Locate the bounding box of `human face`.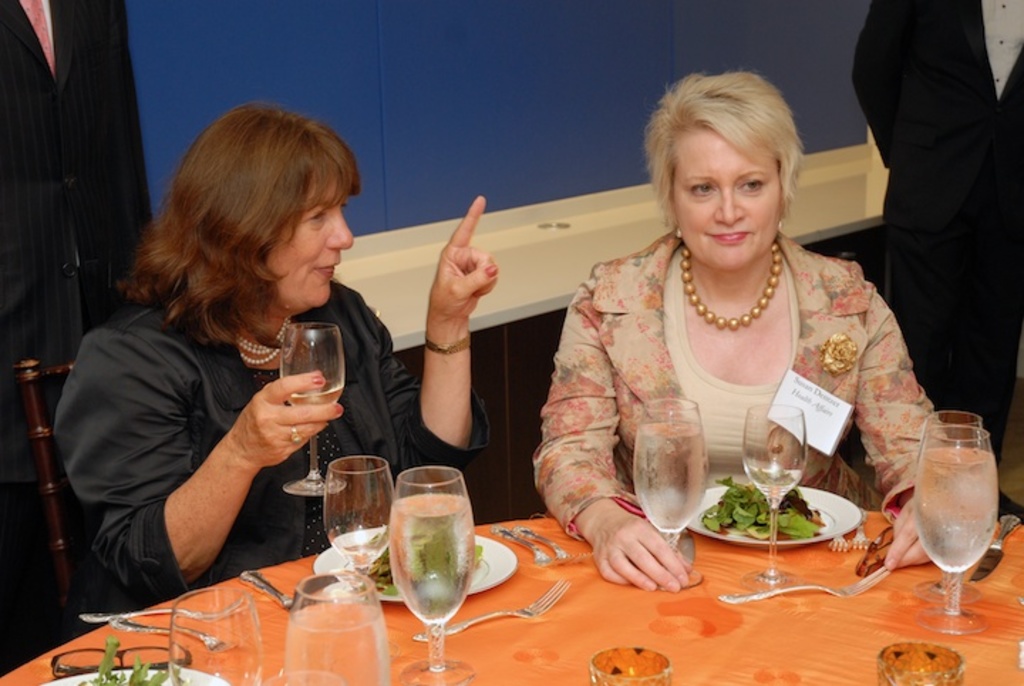
Bounding box: 671, 115, 784, 268.
